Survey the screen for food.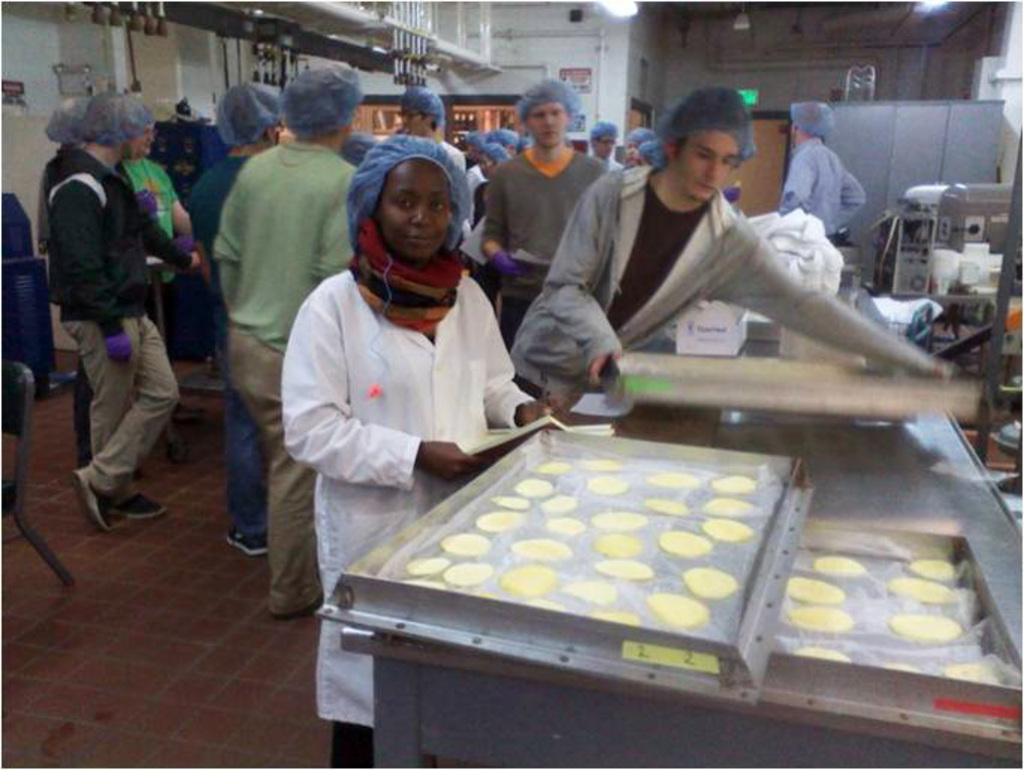
Survey found: bbox=(353, 434, 788, 638).
